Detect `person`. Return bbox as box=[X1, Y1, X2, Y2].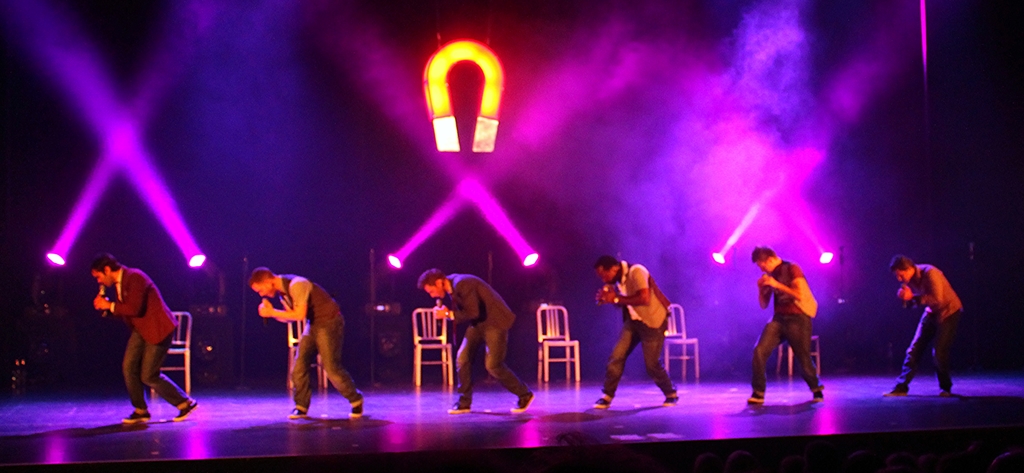
box=[88, 251, 196, 426].
